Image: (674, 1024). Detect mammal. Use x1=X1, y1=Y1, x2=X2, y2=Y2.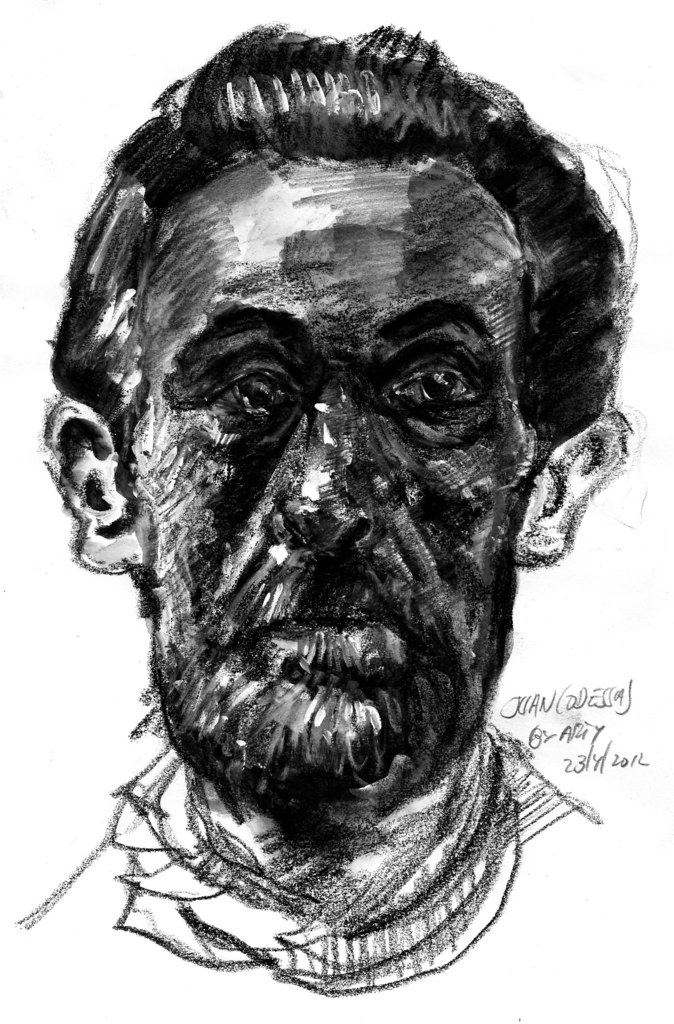
x1=11, y1=17, x2=641, y2=1002.
